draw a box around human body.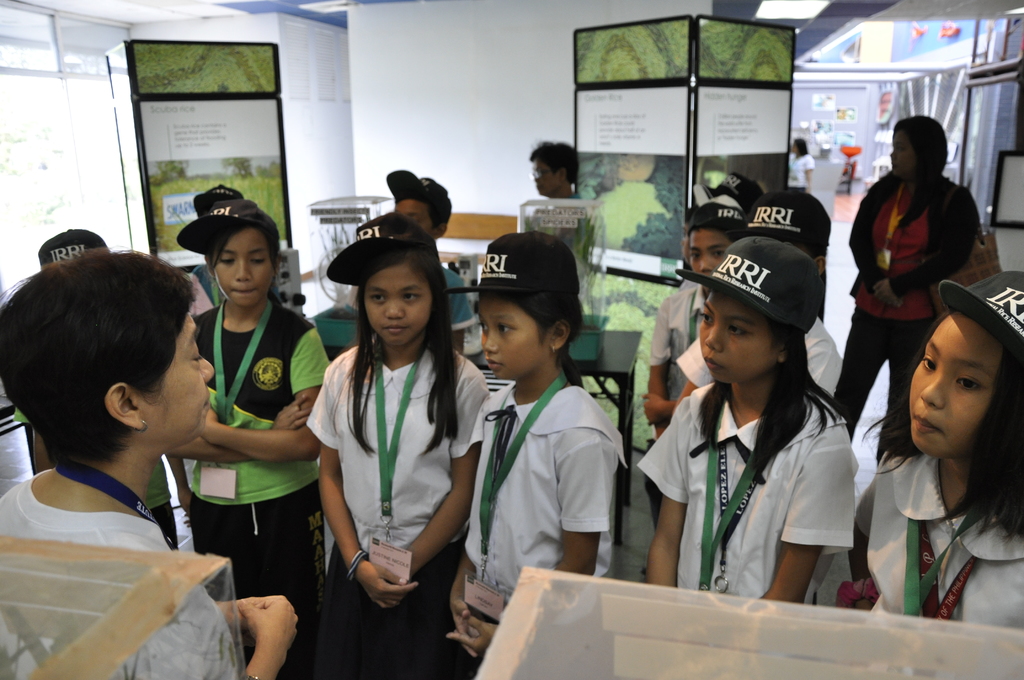
645:376:855:602.
